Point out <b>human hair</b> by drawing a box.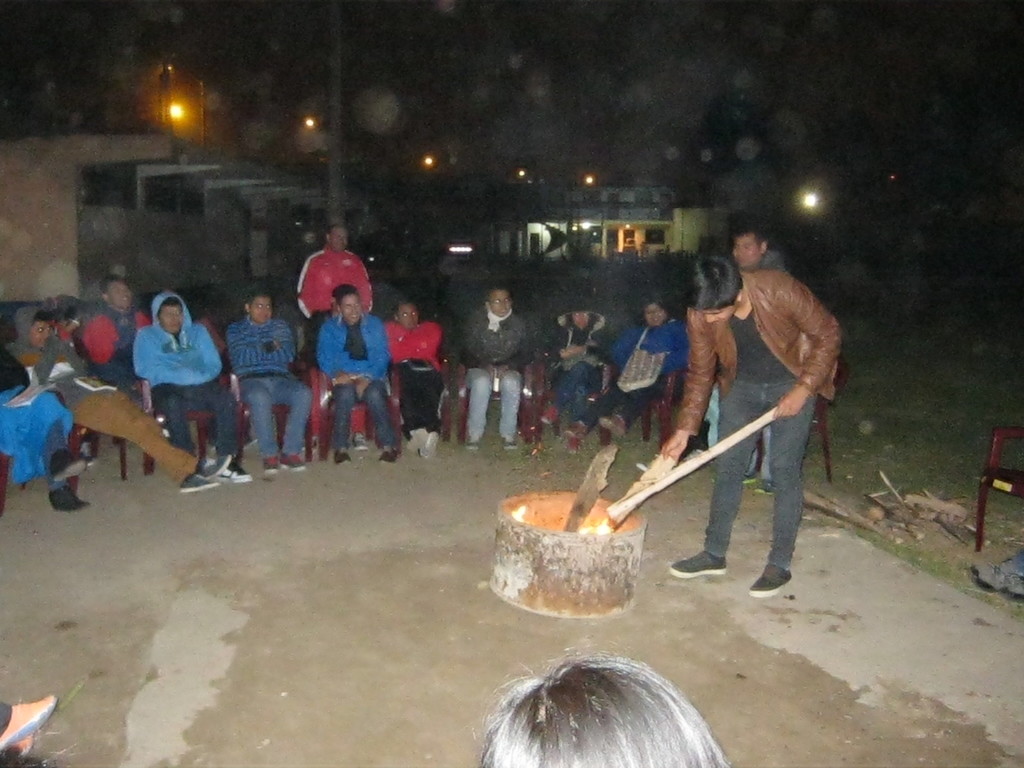
(163,296,179,307).
